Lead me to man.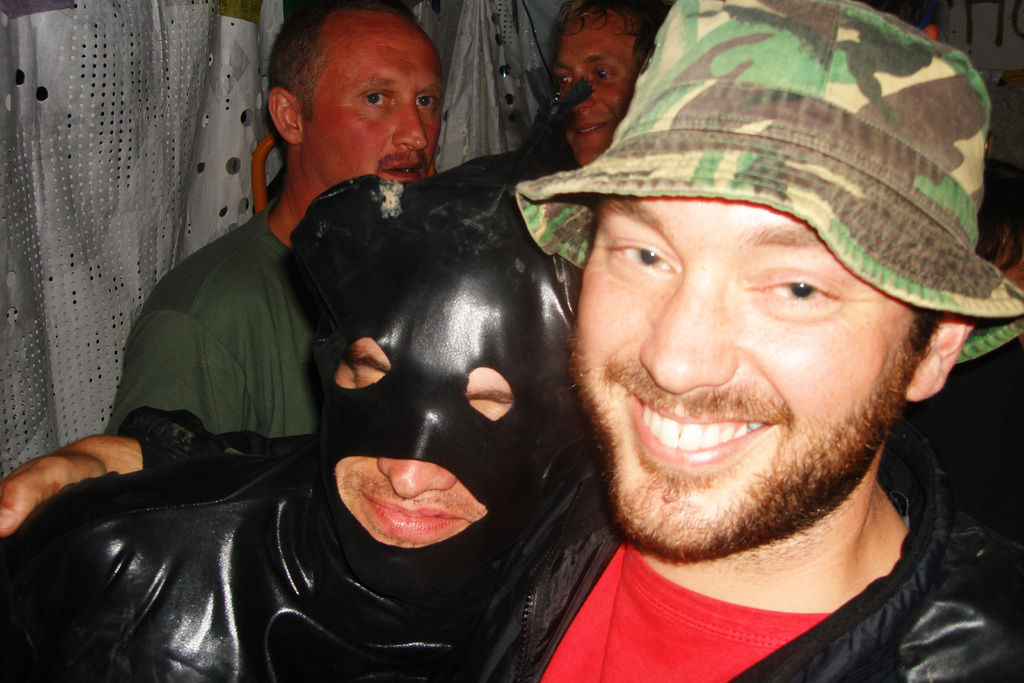
Lead to [left=104, top=0, right=449, bottom=439].
